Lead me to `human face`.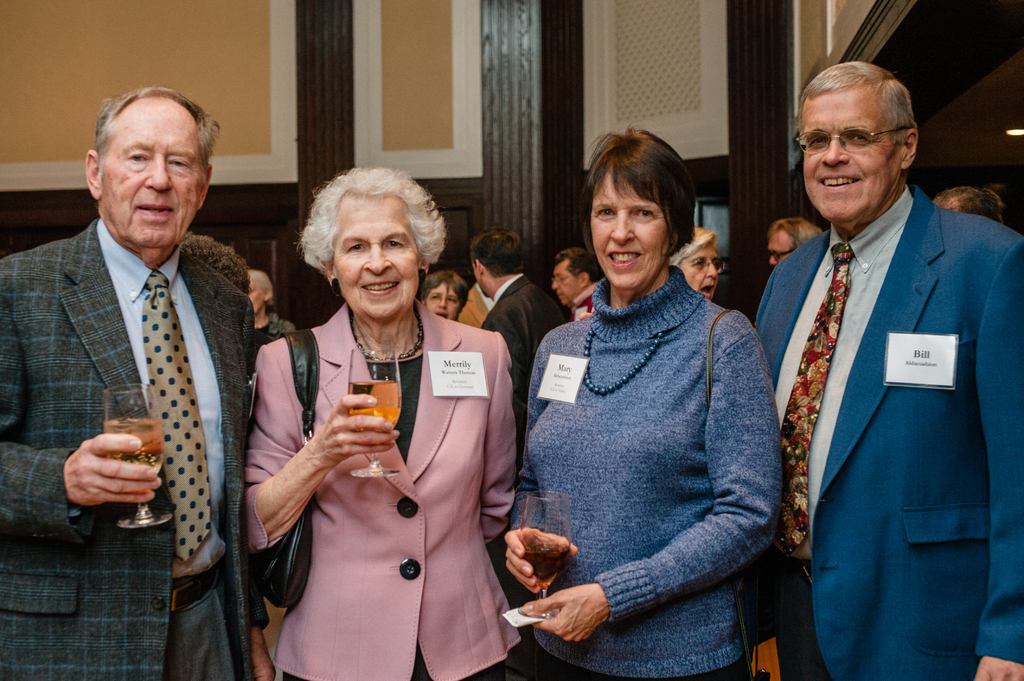
Lead to box=[681, 241, 719, 301].
